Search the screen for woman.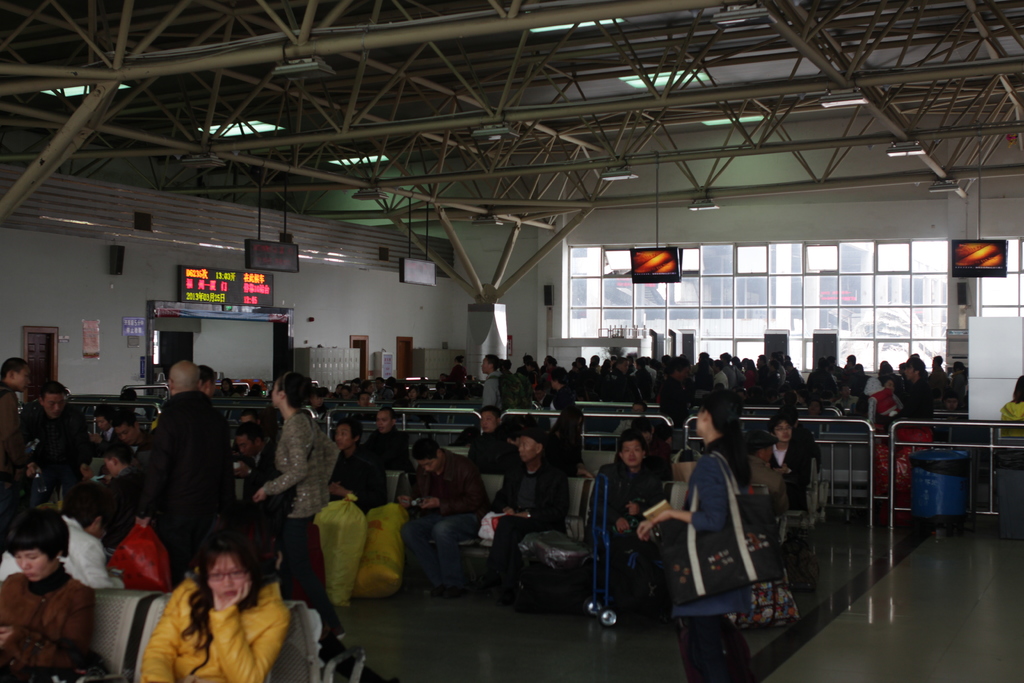
Found at [x1=159, y1=503, x2=298, y2=680].
